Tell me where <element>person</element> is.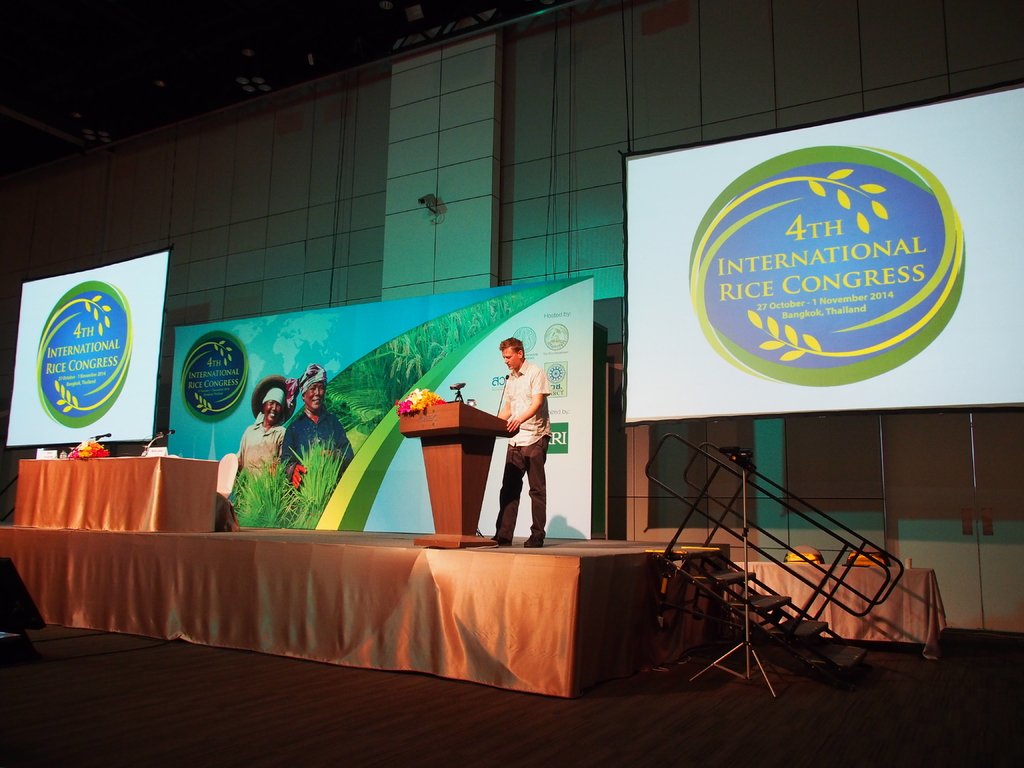
<element>person</element> is at rect(234, 384, 281, 487).
